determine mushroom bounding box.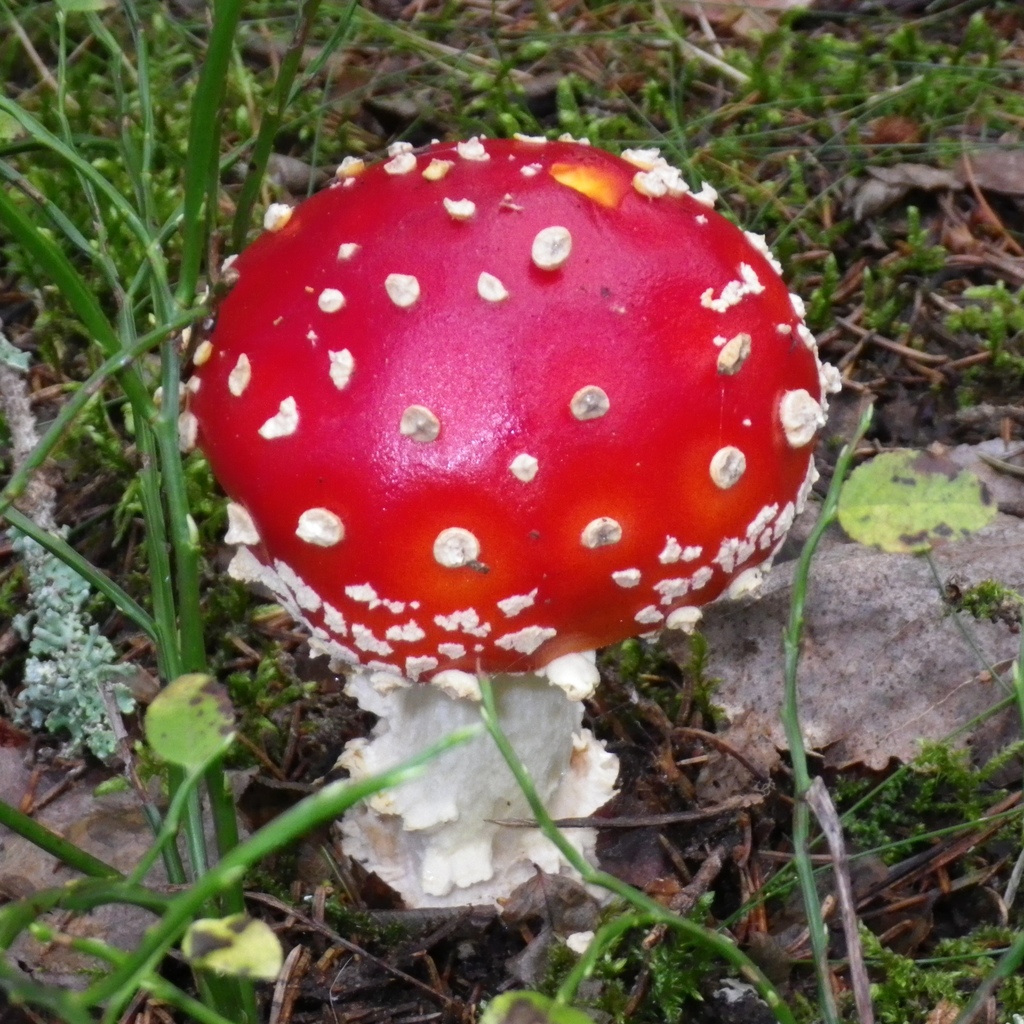
Determined: select_region(172, 127, 851, 704).
